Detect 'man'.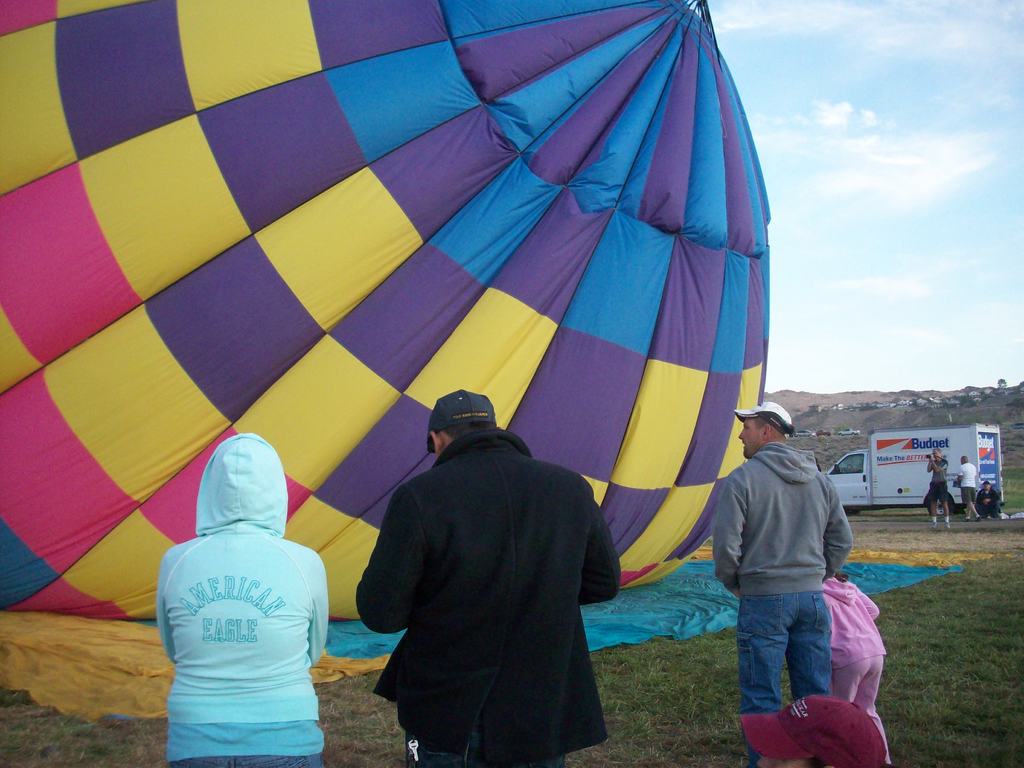
Detected at bbox=(712, 388, 873, 751).
